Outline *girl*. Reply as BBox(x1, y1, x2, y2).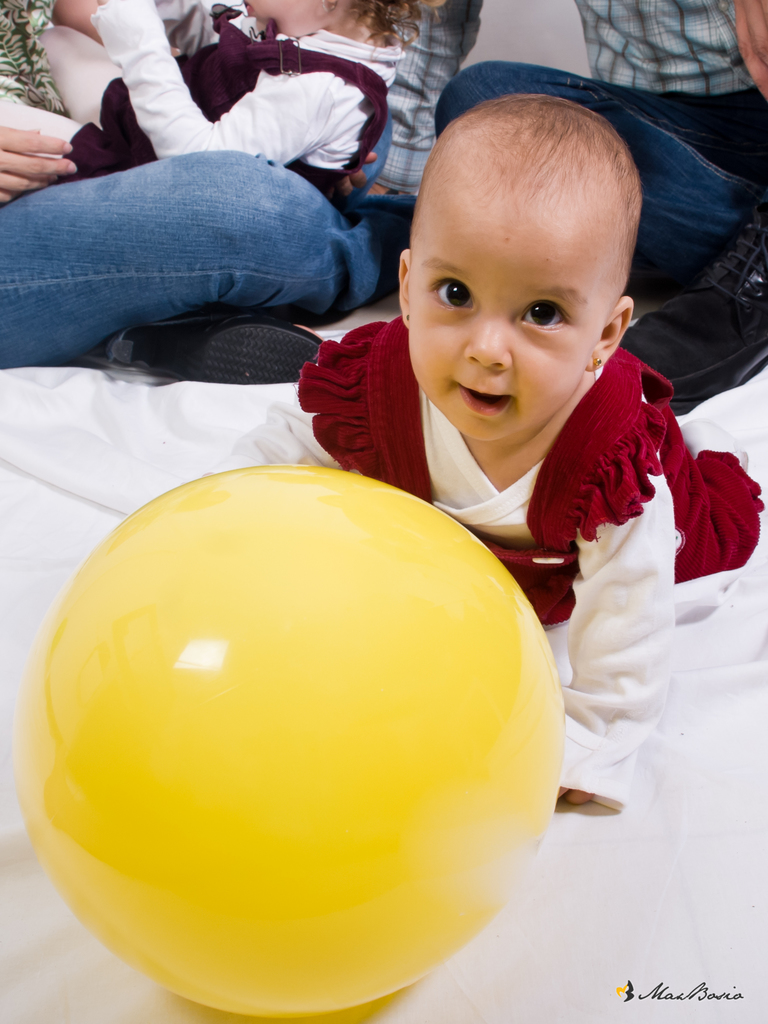
BBox(196, 93, 765, 809).
